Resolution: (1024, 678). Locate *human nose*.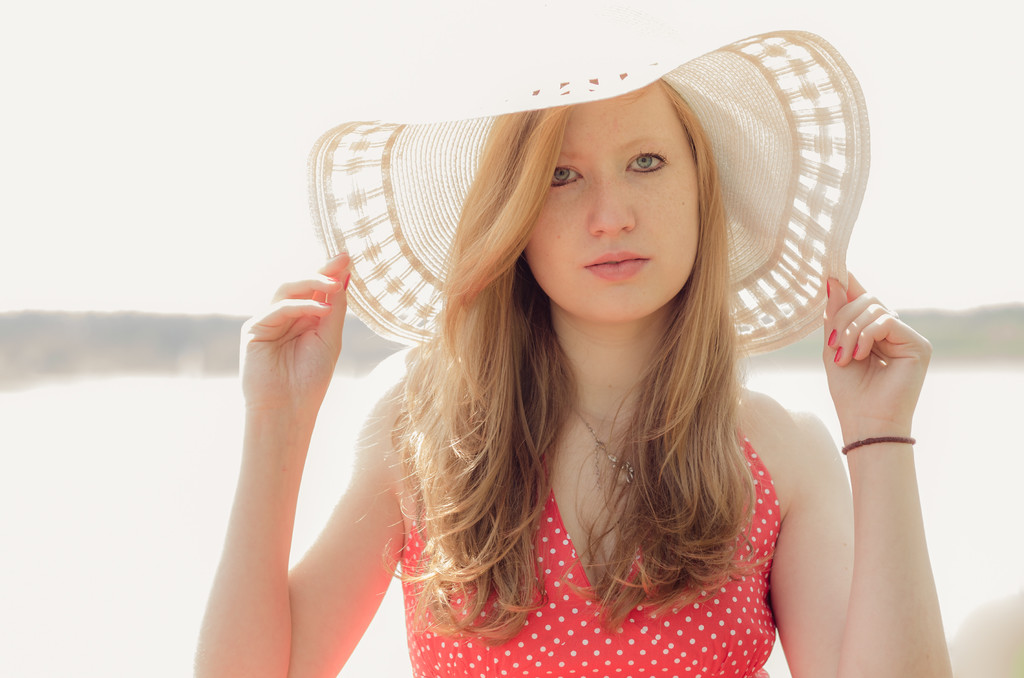
{"left": 584, "top": 174, "right": 635, "bottom": 238}.
